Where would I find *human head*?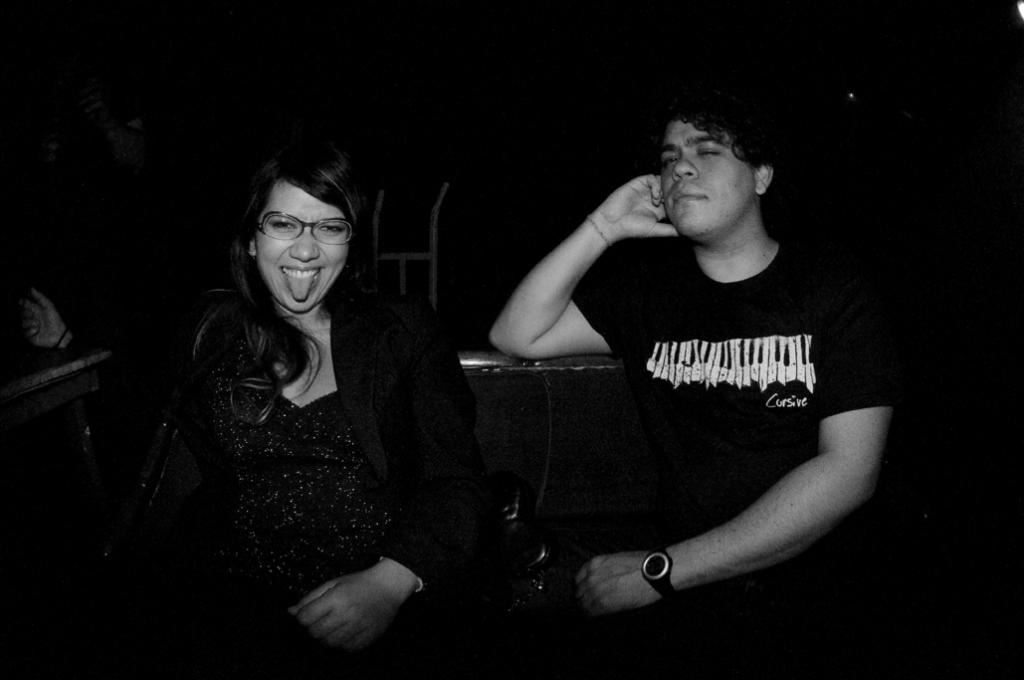
At BBox(234, 168, 359, 282).
